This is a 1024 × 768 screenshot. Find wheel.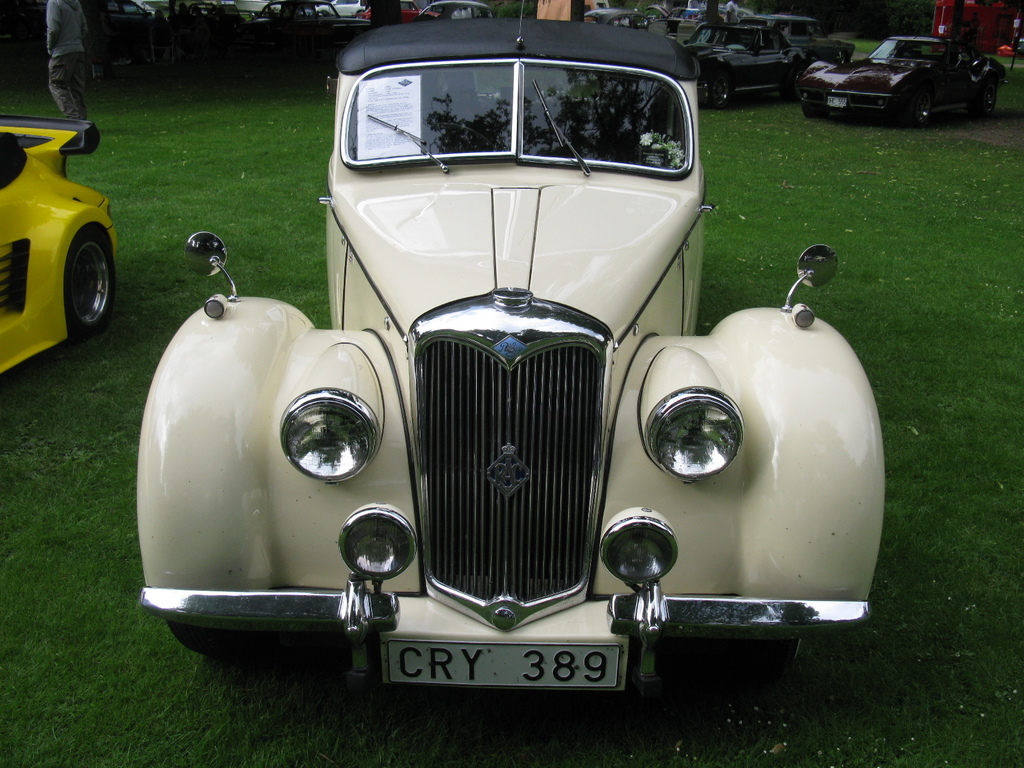
Bounding box: [x1=913, y1=90, x2=932, y2=124].
